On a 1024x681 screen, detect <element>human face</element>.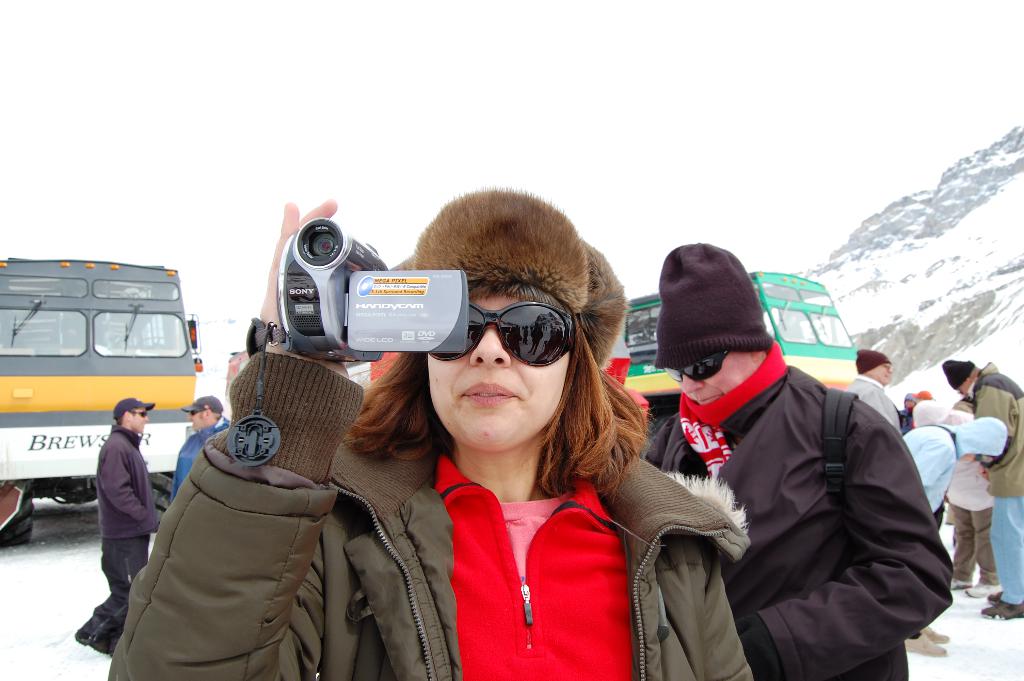
<bbox>872, 368, 889, 384</bbox>.
